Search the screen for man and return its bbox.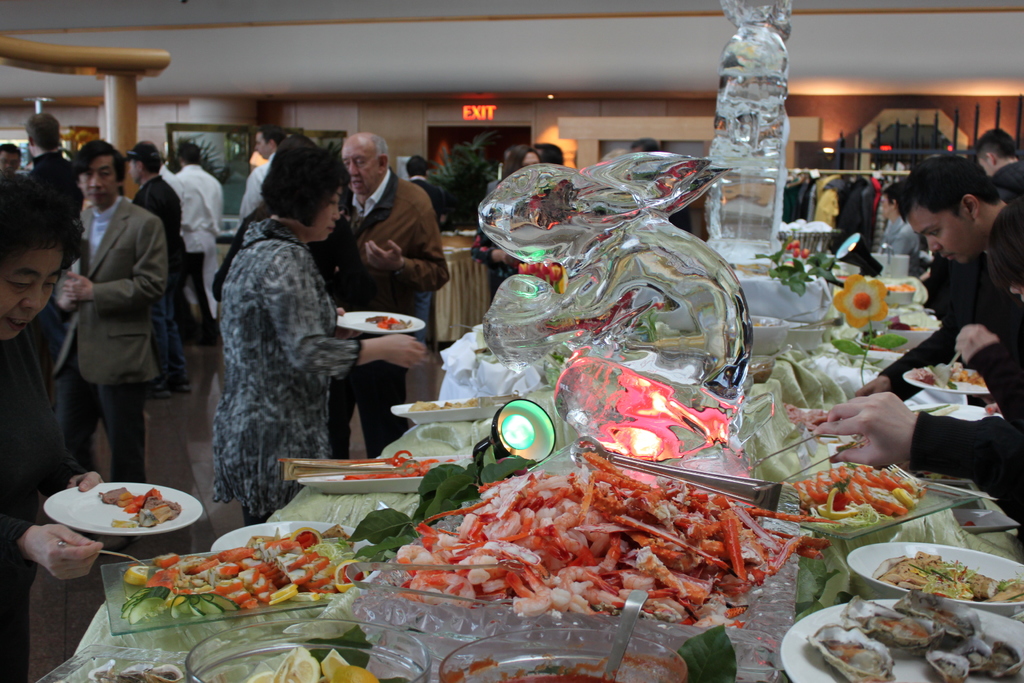
Found: crop(123, 140, 191, 396).
